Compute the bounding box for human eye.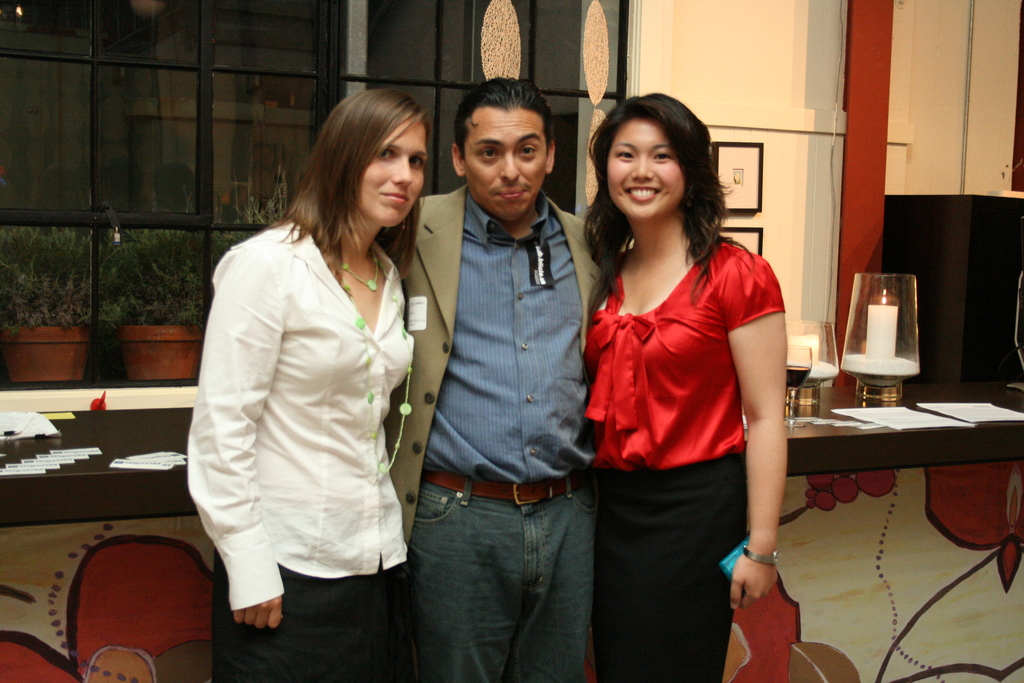
409,156,425,172.
